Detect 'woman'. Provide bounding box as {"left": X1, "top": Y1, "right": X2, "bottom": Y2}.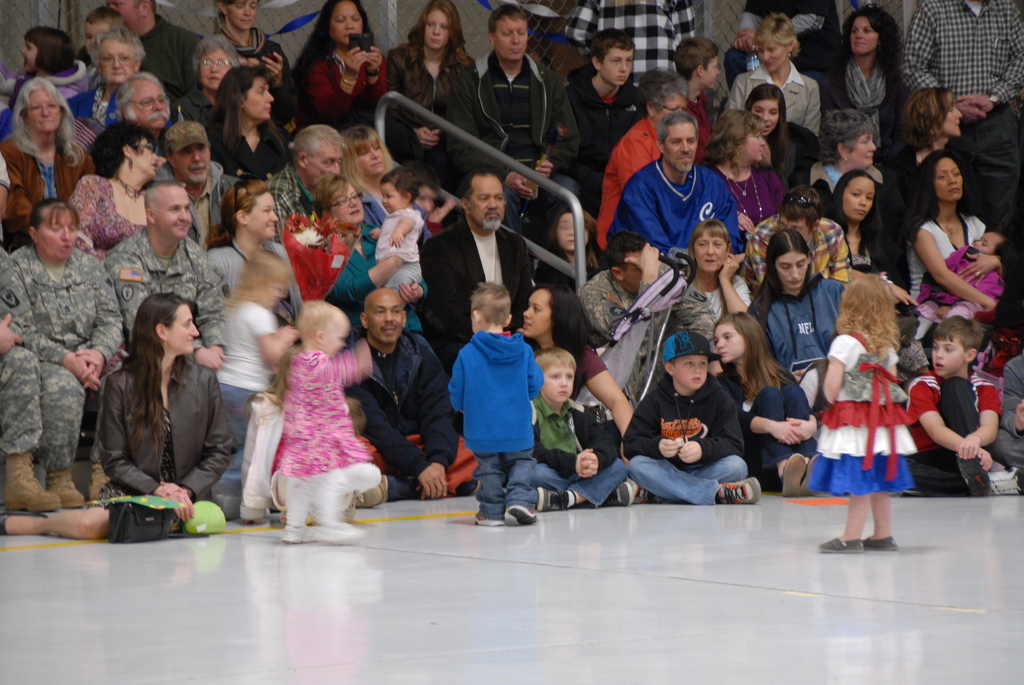
{"left": 205, "top": 180, "right": 321, "bottom": 345}.
